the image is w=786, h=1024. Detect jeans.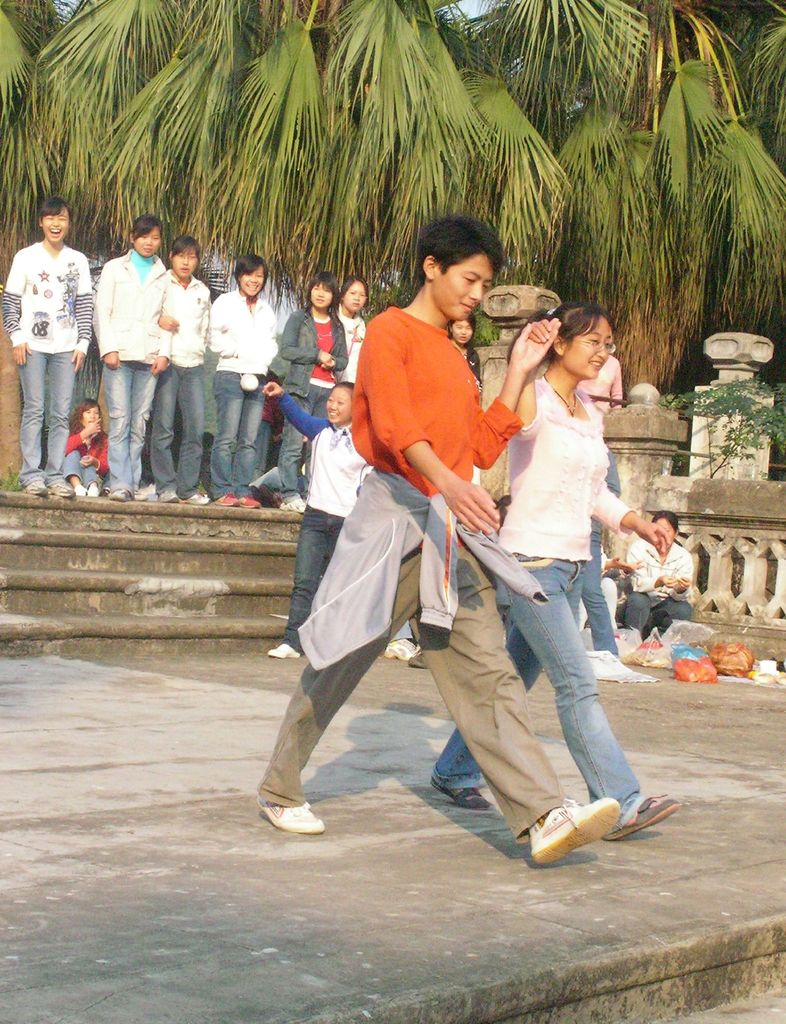
Detection: bbox(22, 353, 69, 489).
